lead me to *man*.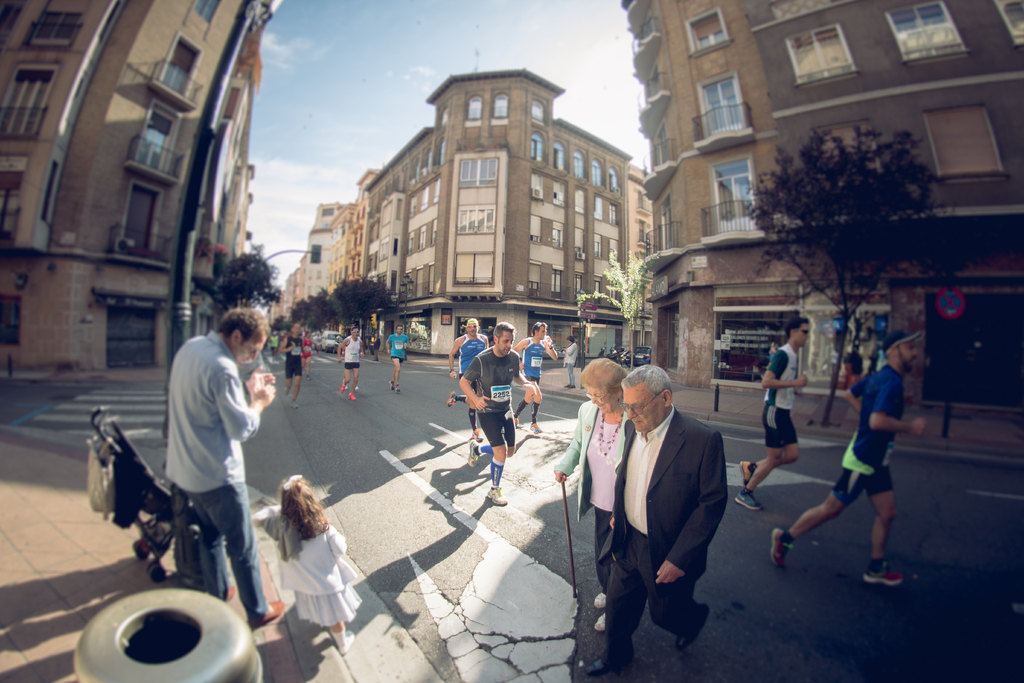
Lead to [left=578, top=368, right=725, bottom=678].
